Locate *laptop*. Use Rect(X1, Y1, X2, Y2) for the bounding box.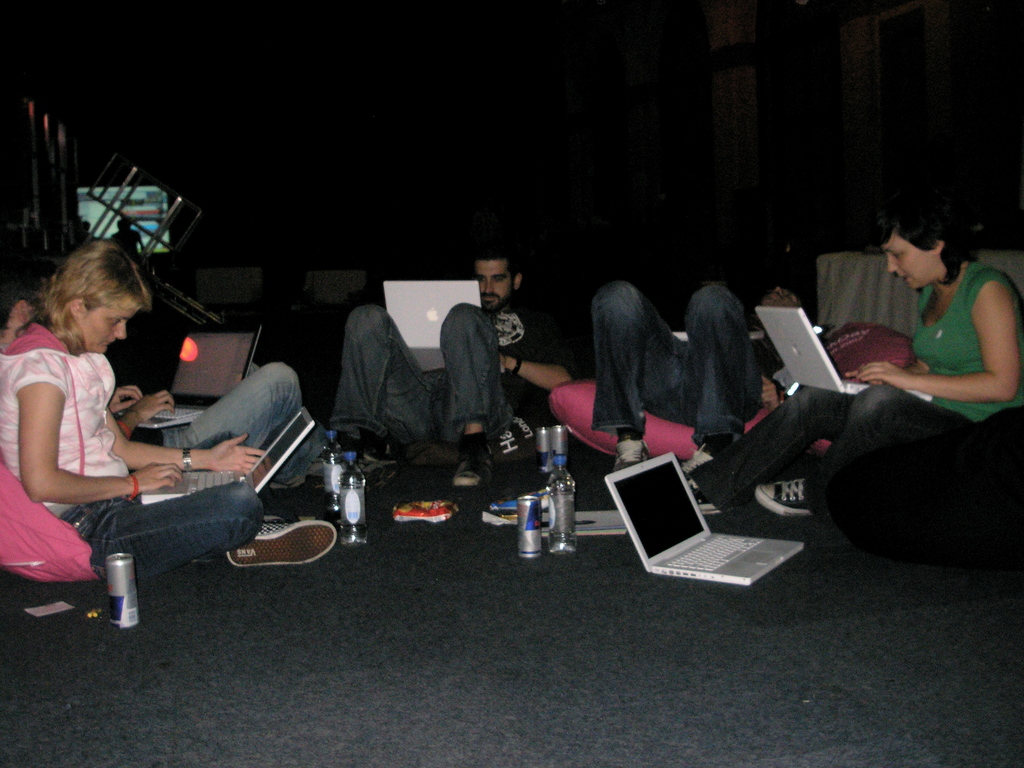
Rect(385, 281, 483, 372).
